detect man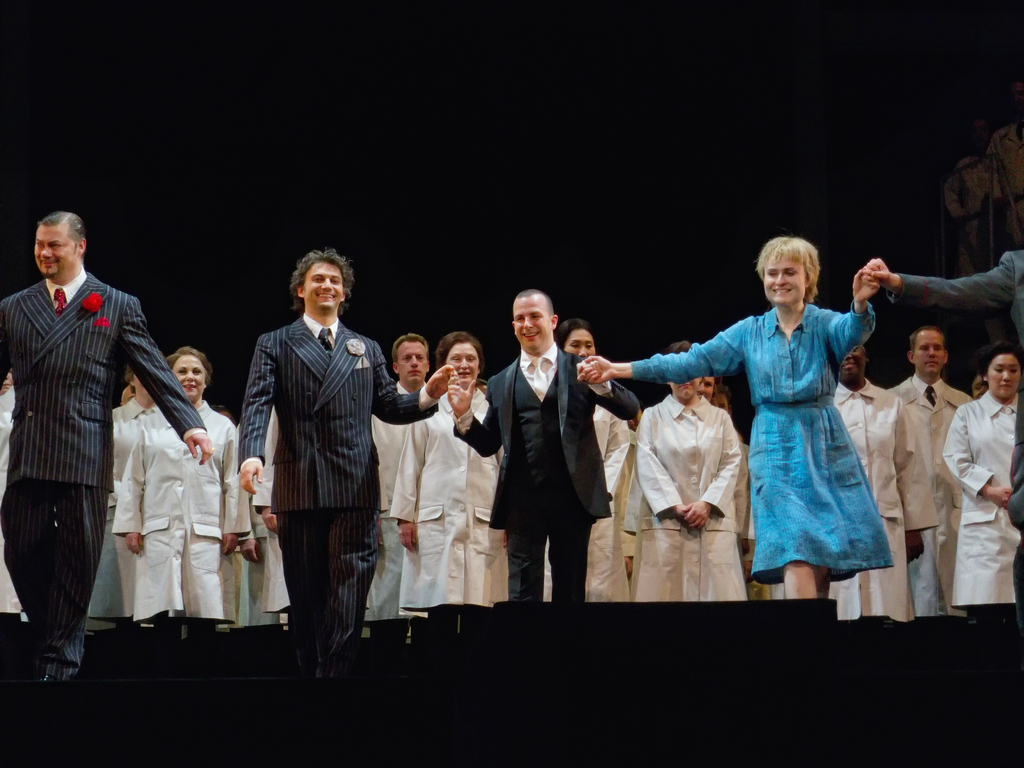
<bbox>440, 287, 641, 611</bbox>
